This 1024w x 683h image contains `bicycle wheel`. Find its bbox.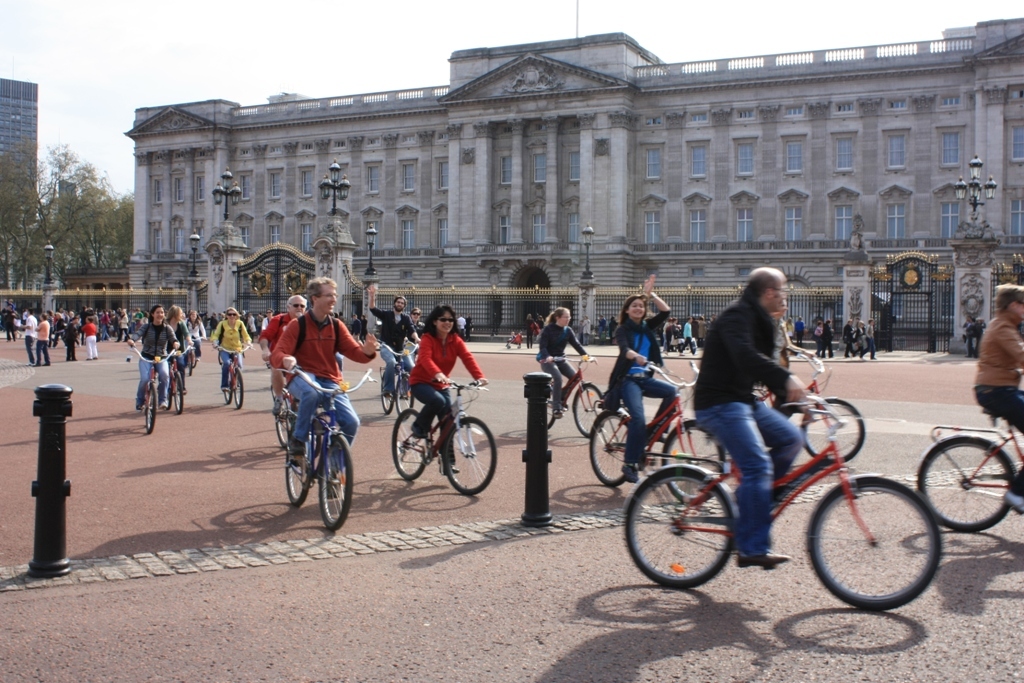
[314,437,355,529].
